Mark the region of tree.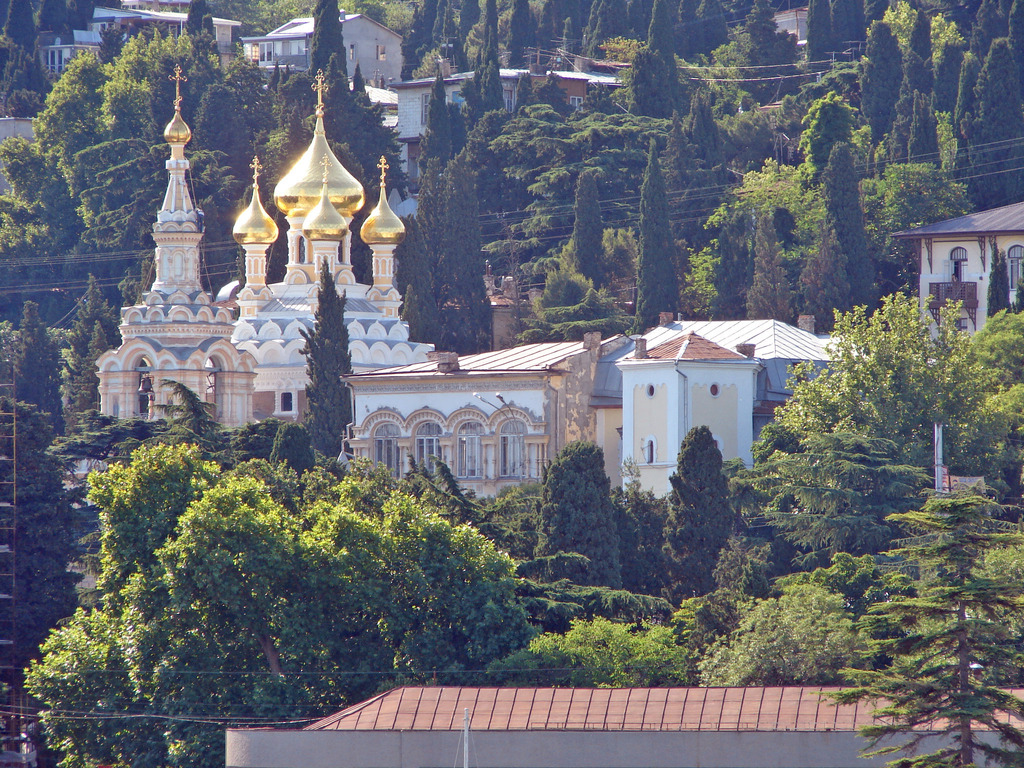
Region: <box>532,437,625,591</box>.
